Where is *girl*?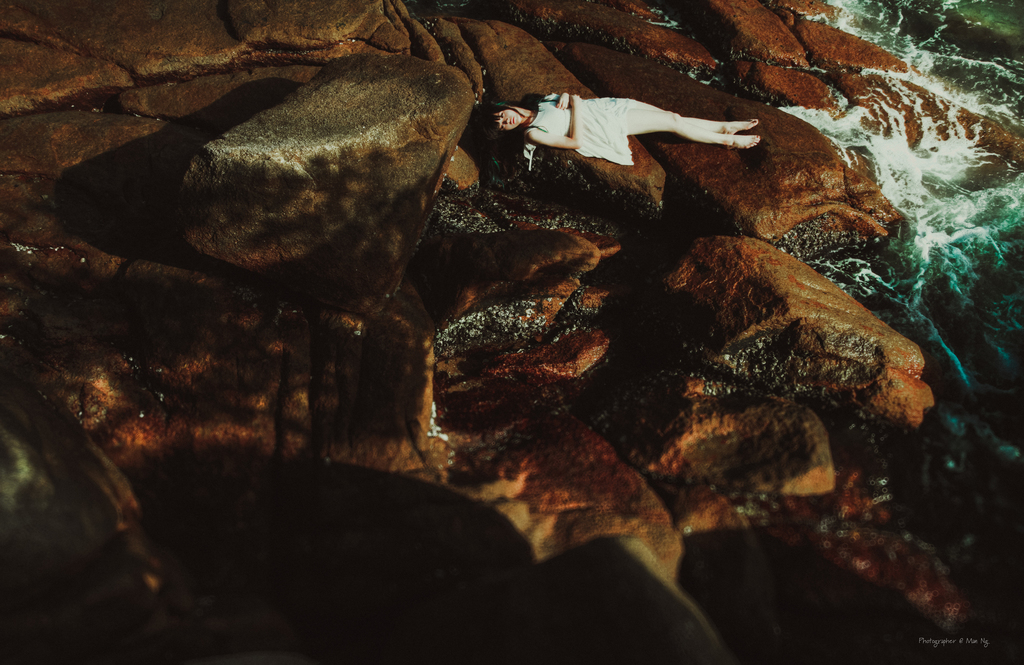
{"x1": 478, "y1": 90, "x2": 761, "y2": 170}.
